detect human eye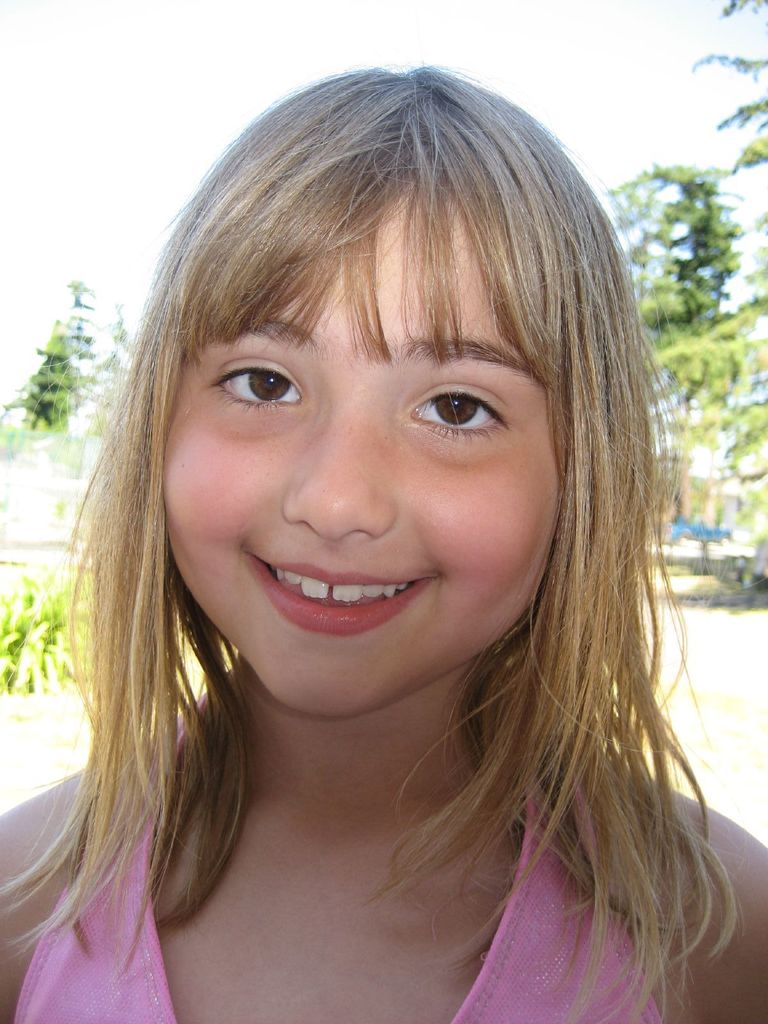
[x1=191, y1=351, x2=285, y2=419]
